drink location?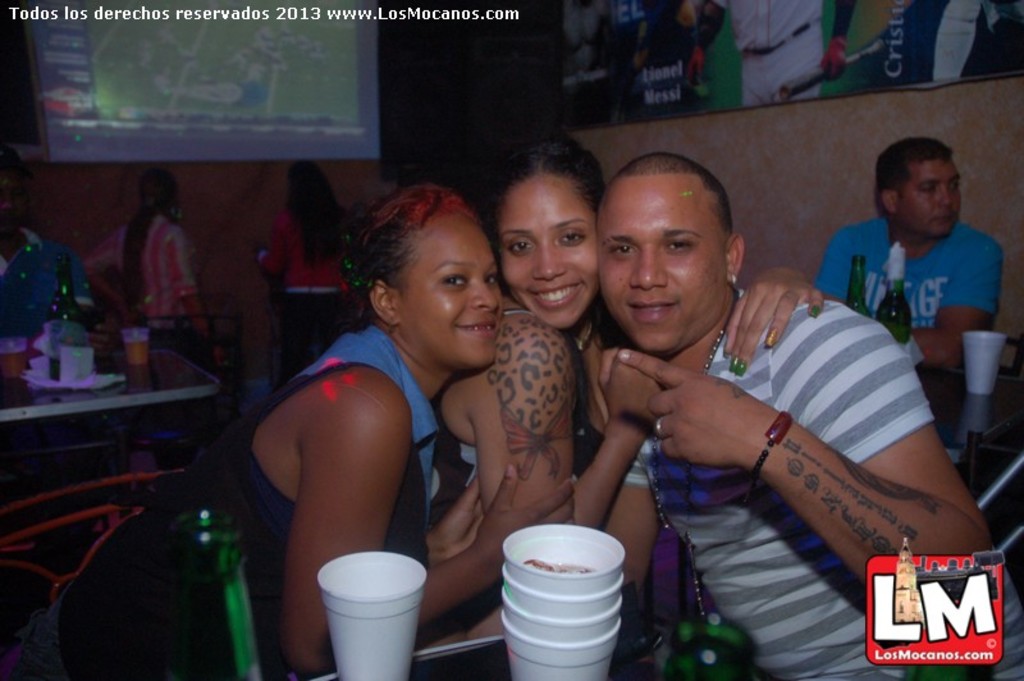
left=0, top=355, right=31, bottom=378
